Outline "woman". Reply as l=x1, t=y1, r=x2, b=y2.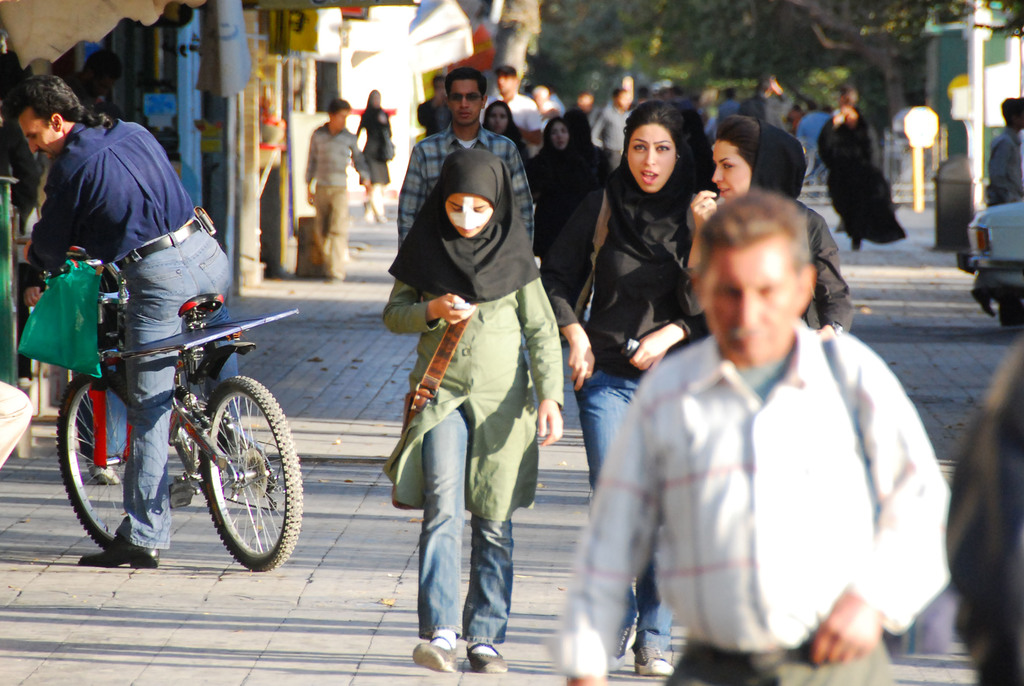
l=479, t=101, r=521, b=164.
